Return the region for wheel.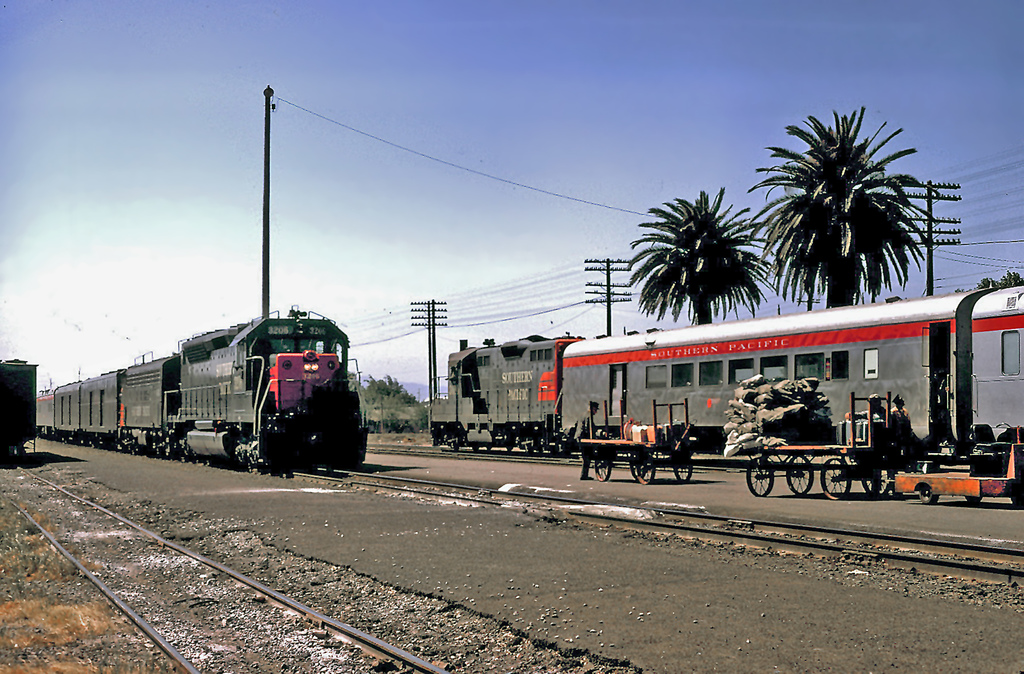
[782,452,819,501].
